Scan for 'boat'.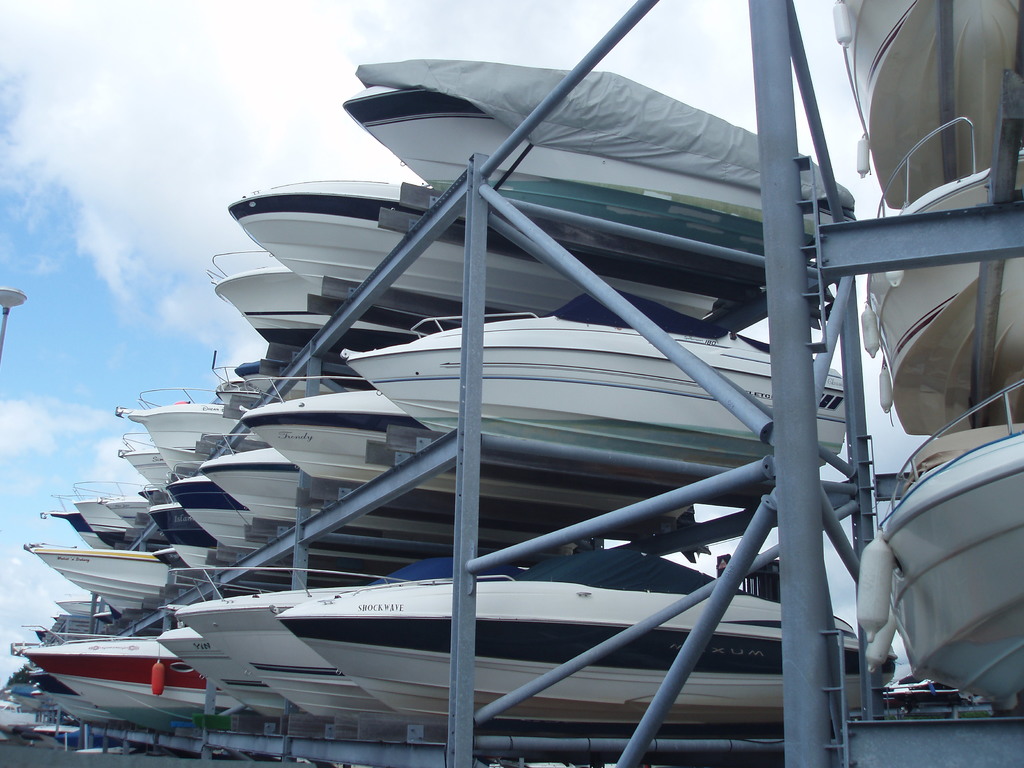
Scan result: select_region(207, 362, 267, 403).
